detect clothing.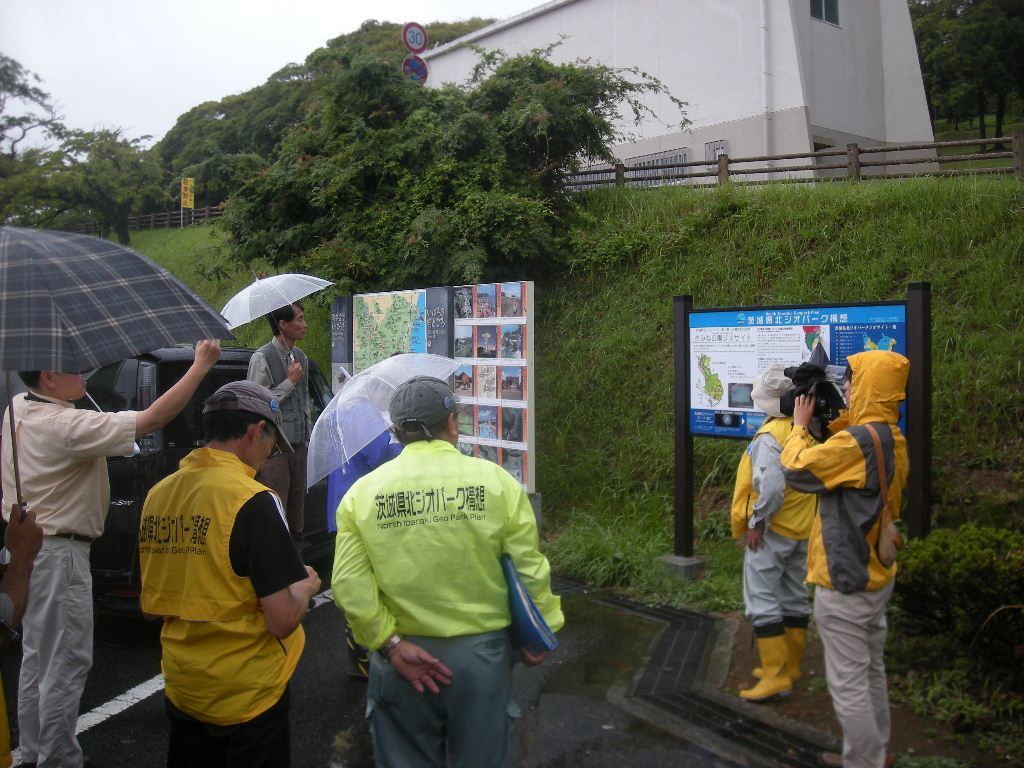
Detected at [left=774, top=348, right=913, bottom=767].
